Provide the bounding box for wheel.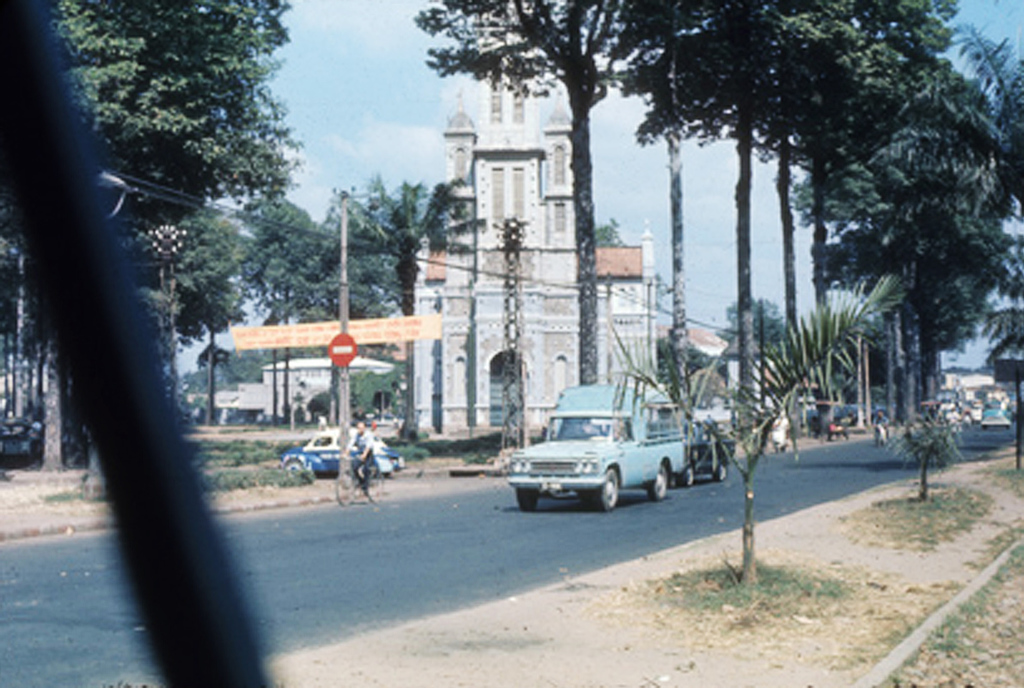
x1=359, y1=463, x2=374, y2=479.
